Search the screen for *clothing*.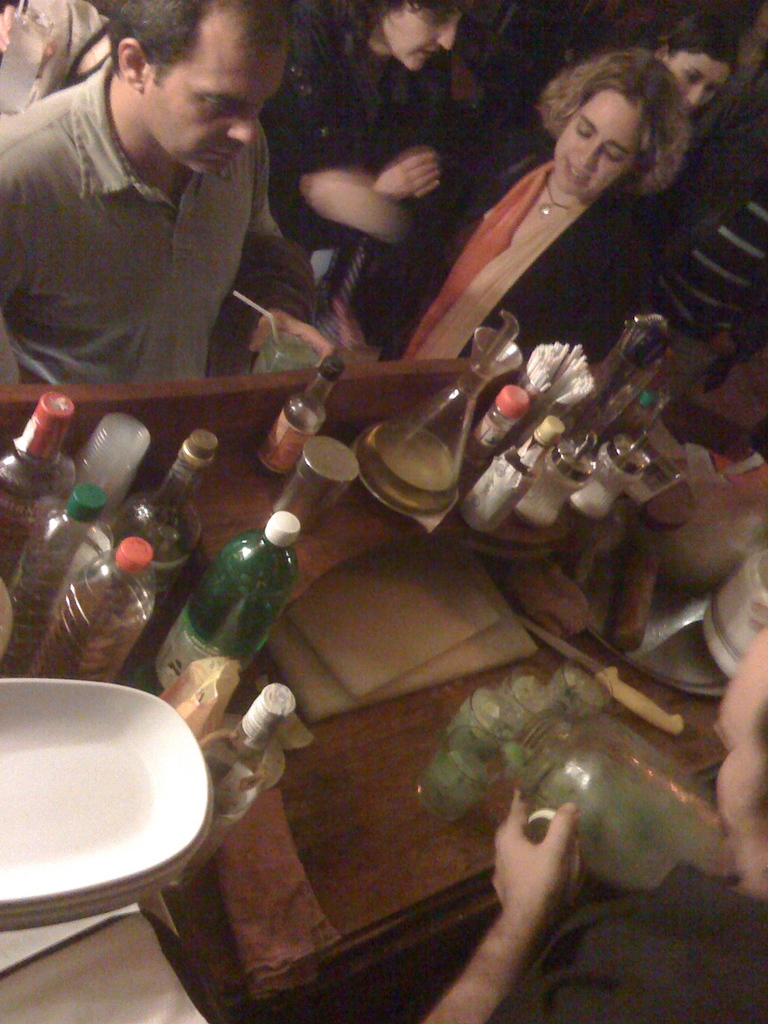
Found at box(273, 29, 446, 277).
